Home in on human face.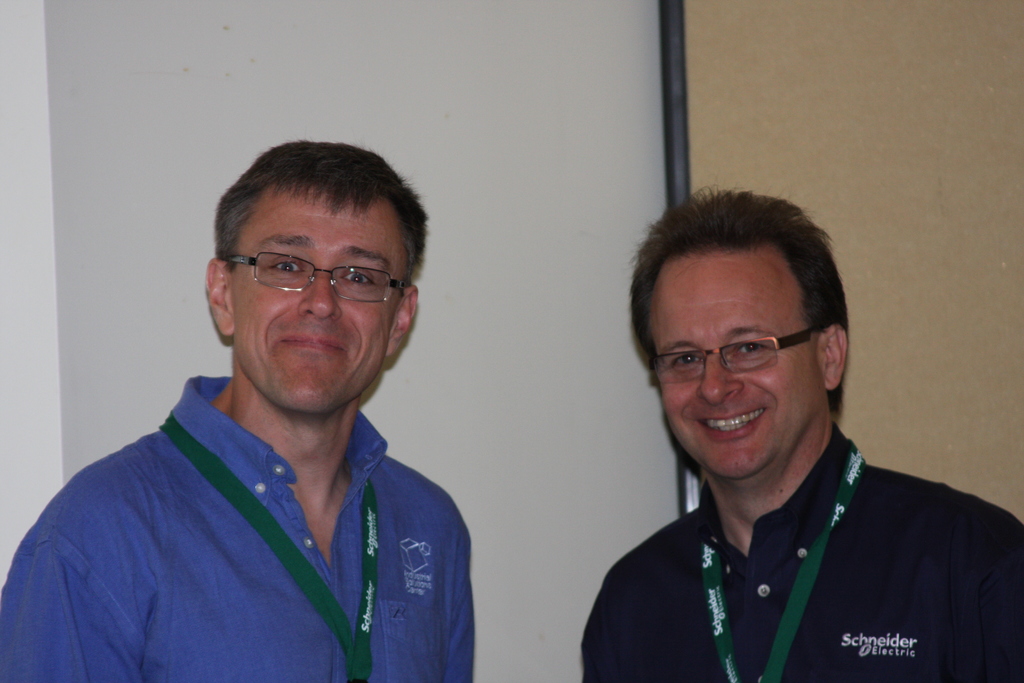
Homed in at {"left": 648, "top": 257, "right": 817, "bottom": 477}.
